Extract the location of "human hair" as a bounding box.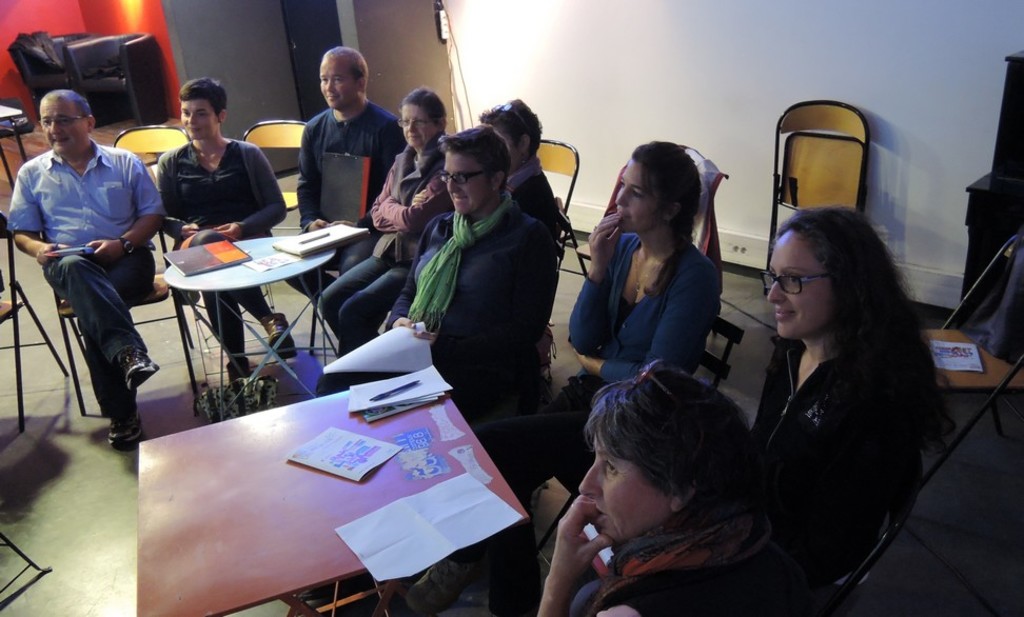
42, 88, 96, 121.
